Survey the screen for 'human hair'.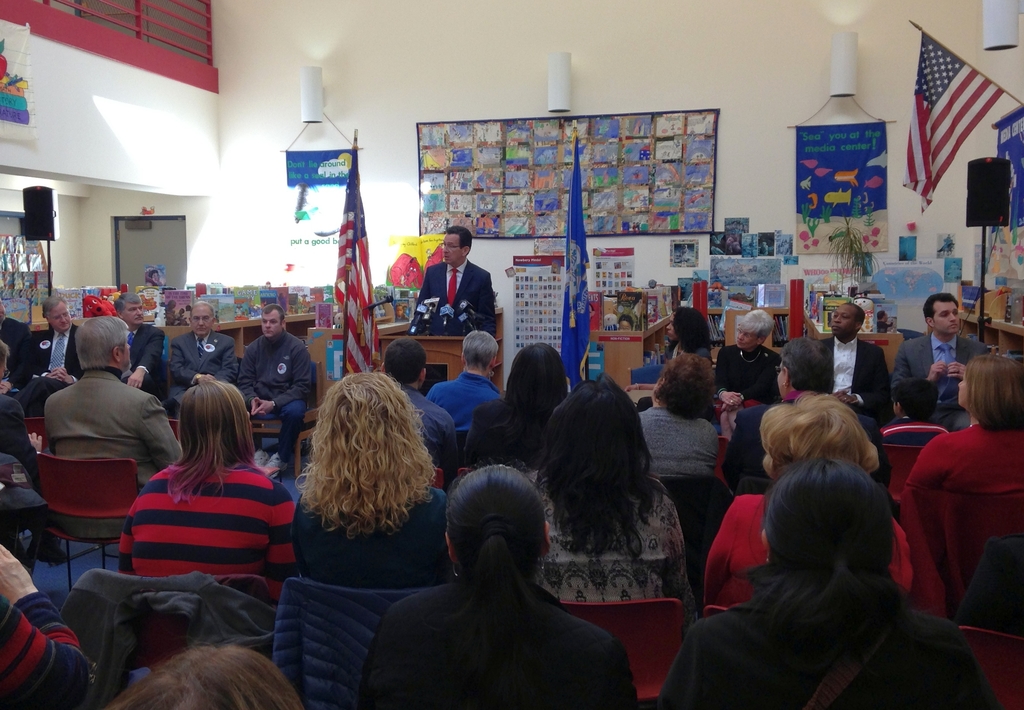
Survey found: region(163, 377, 273, 501).
